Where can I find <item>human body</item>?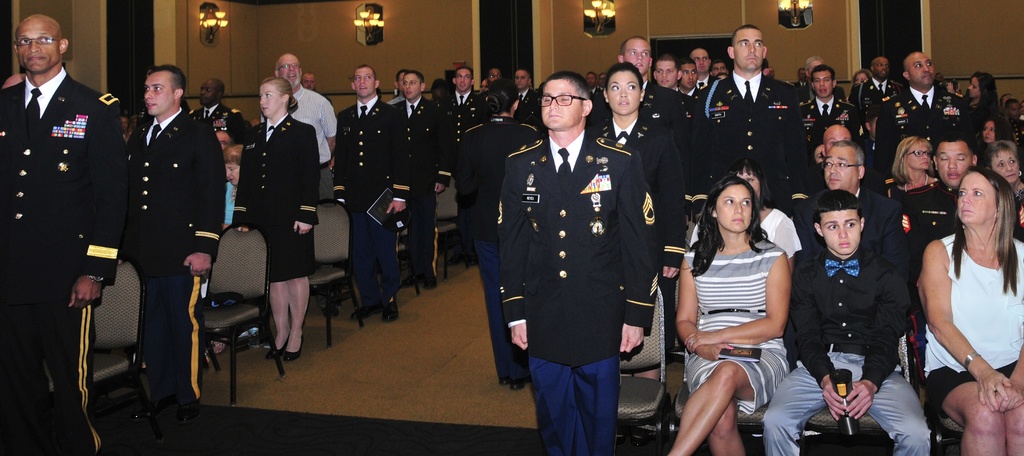
You can find it at (232, 114, 326, 355).
